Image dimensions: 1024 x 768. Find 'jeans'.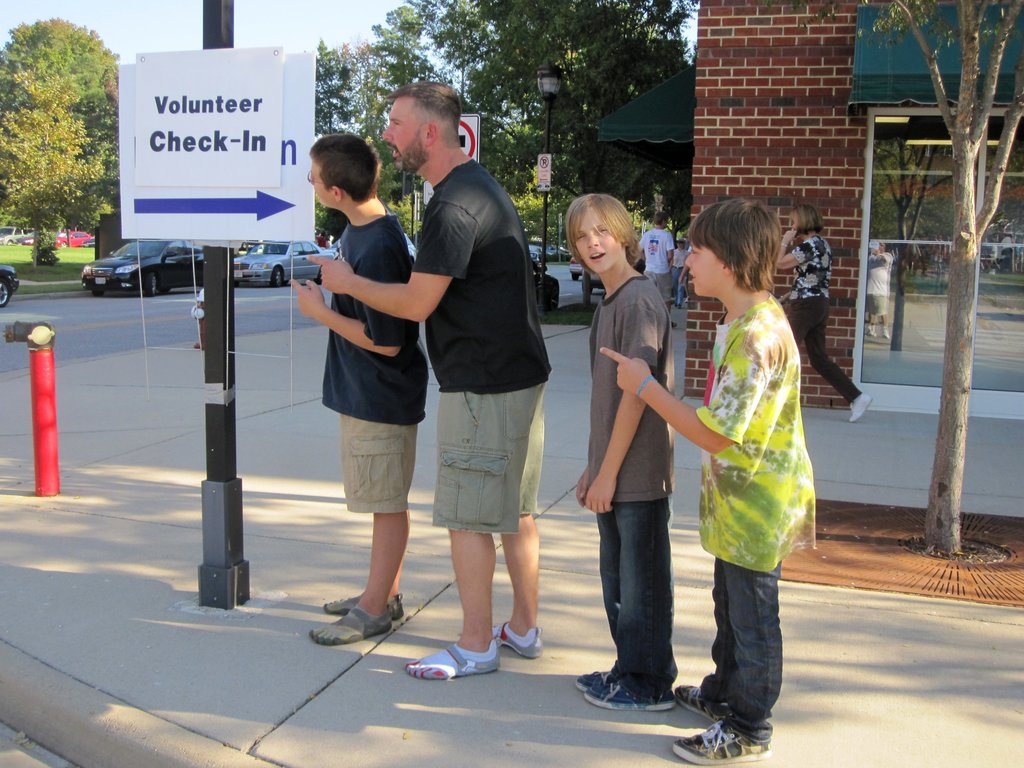
BBox(595, 470, 698, 724).
